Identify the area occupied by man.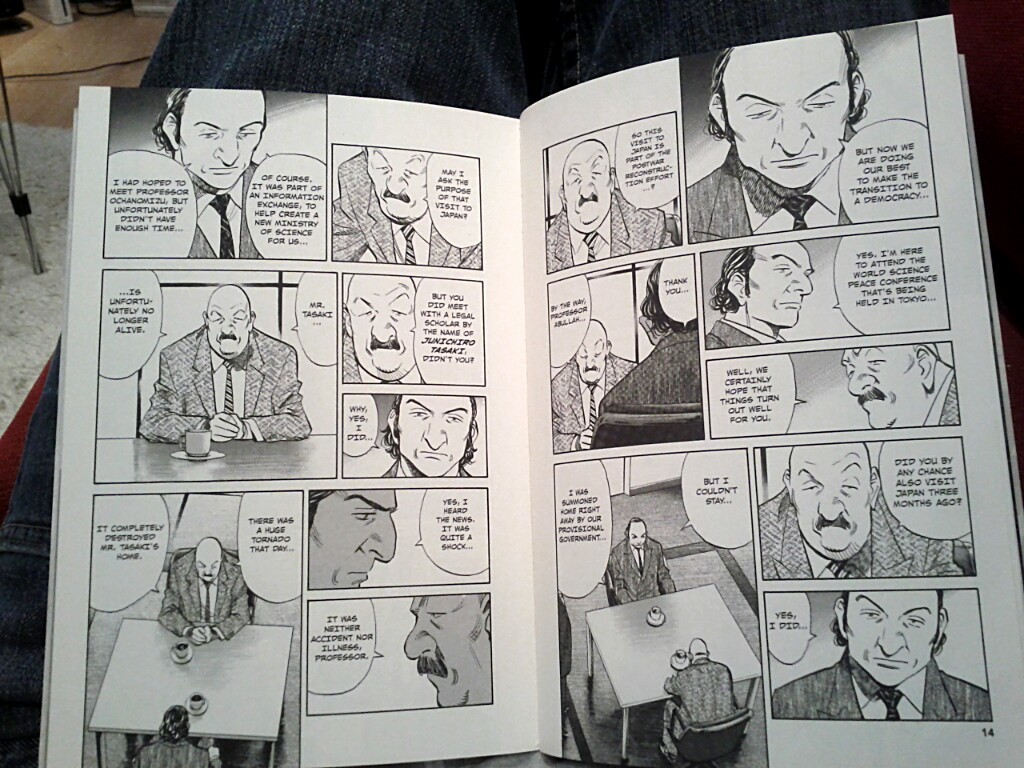
Area: <region>142, 283, 316, 442</region>.
